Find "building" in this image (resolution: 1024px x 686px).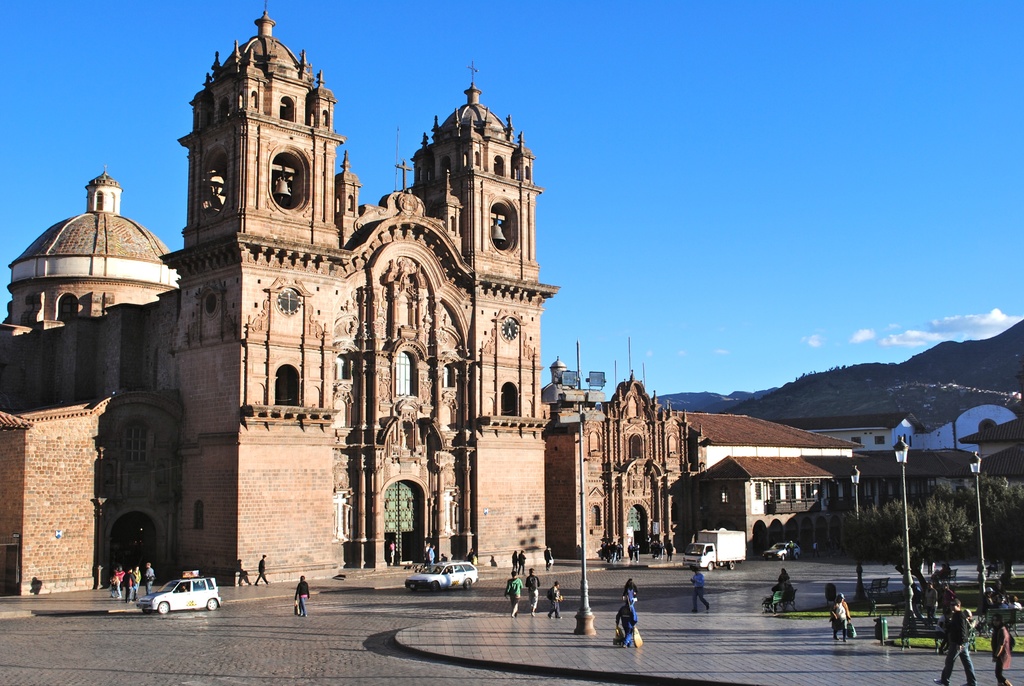
0,7,697,600.
